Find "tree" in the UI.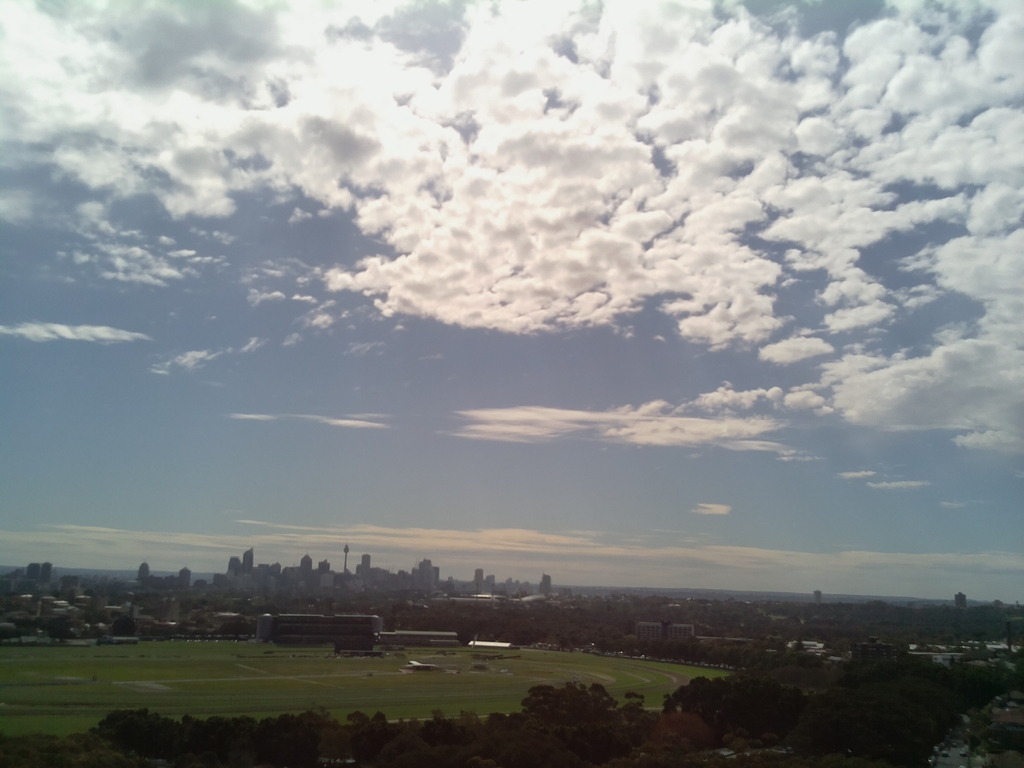
UI element at (122,620,136,637).
